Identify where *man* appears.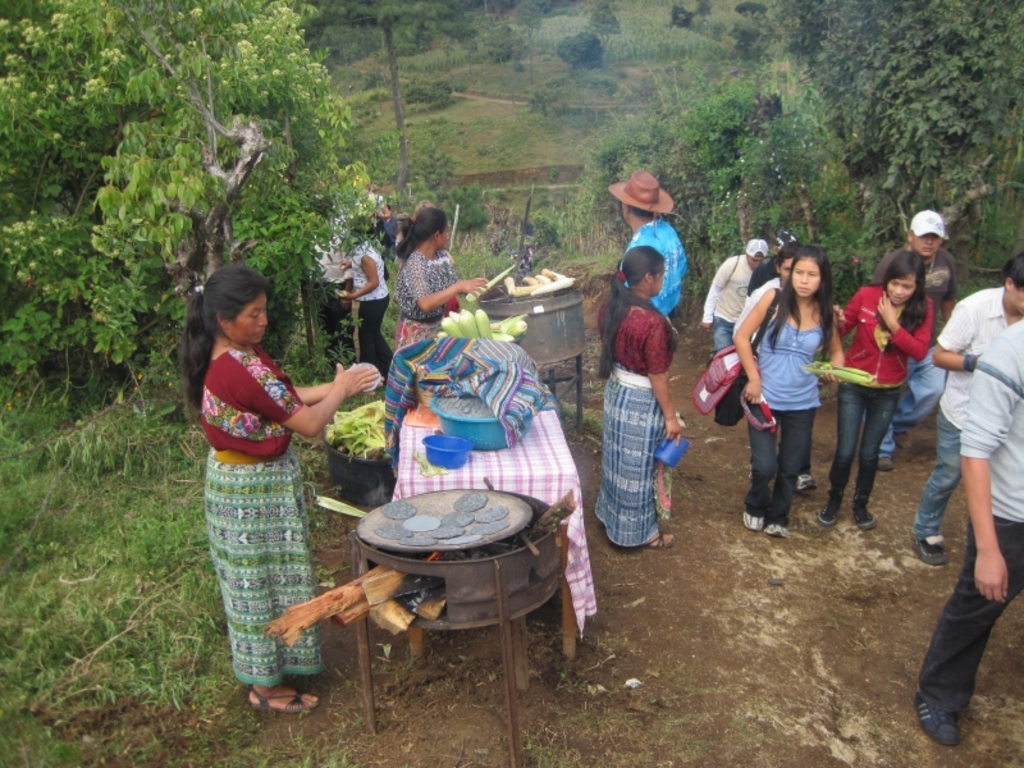
Appears at detection(911, 257, 1023, 561).
